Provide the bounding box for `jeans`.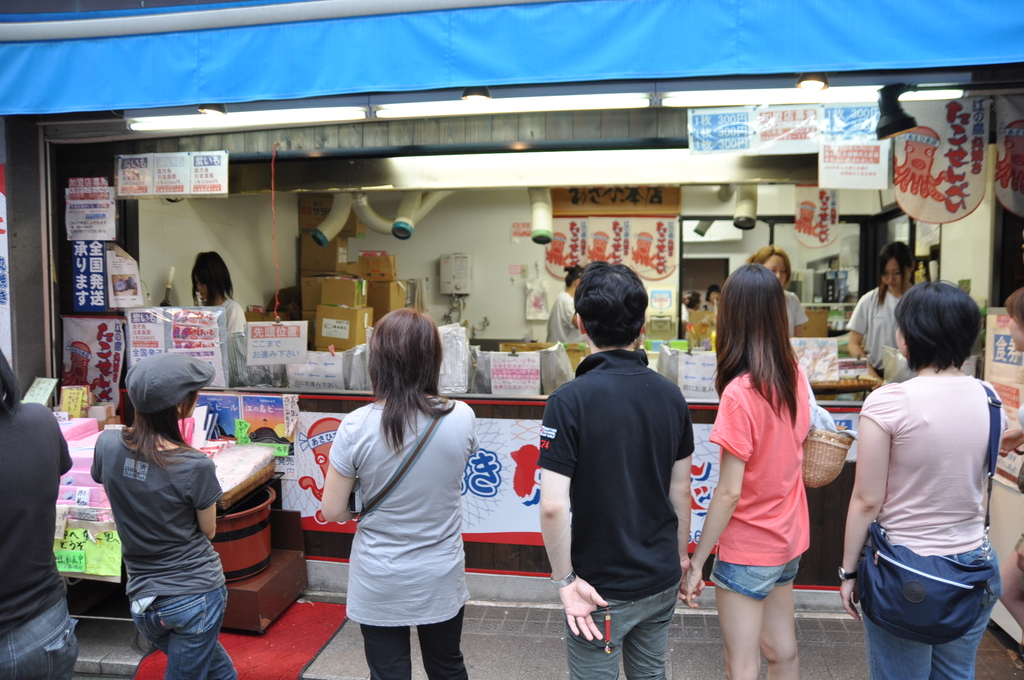
Rect(856, 551, 996, 679).
